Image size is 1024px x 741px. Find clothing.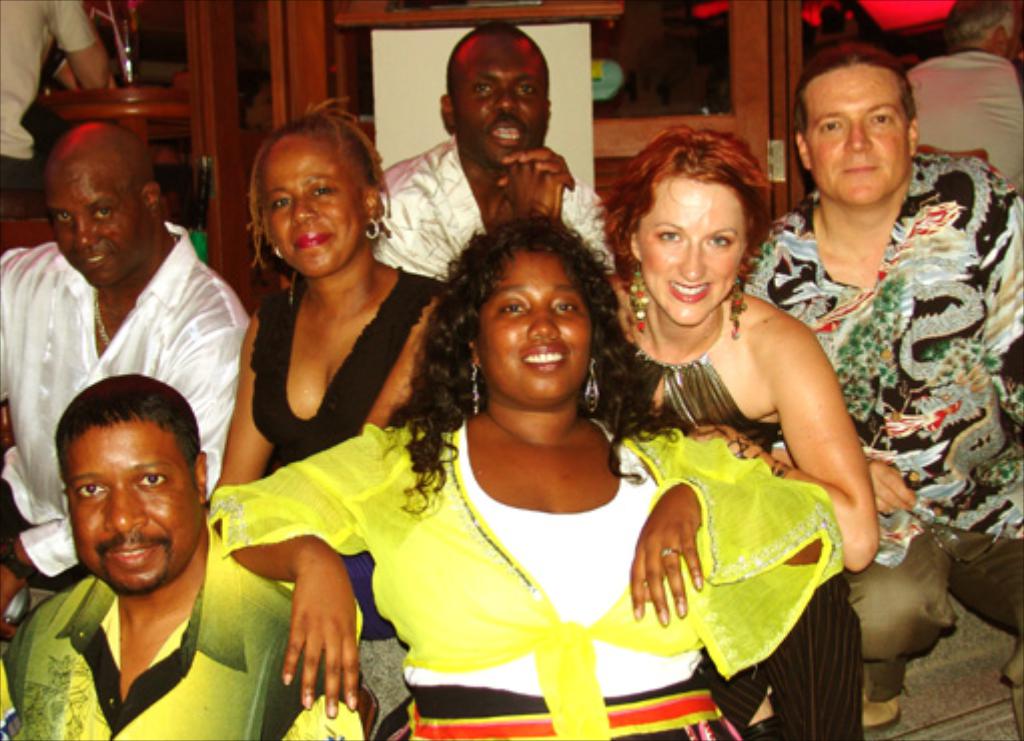
[x1=371, y1=134, x2=617, y2=278].
